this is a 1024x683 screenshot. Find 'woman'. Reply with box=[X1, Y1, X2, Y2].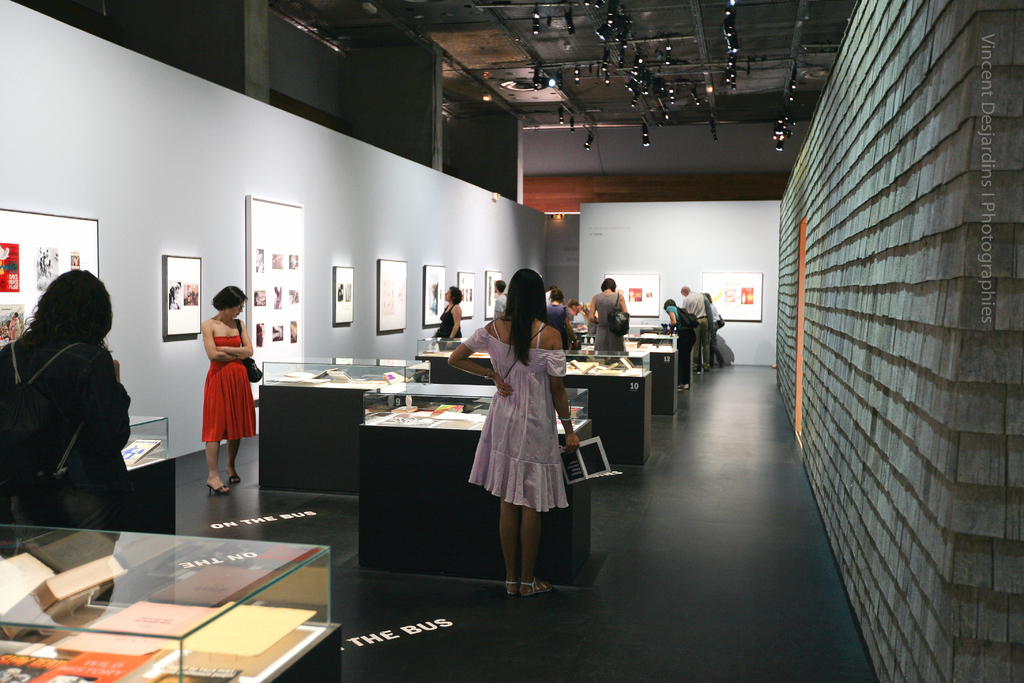
box=[0, 268, 131, 543].
